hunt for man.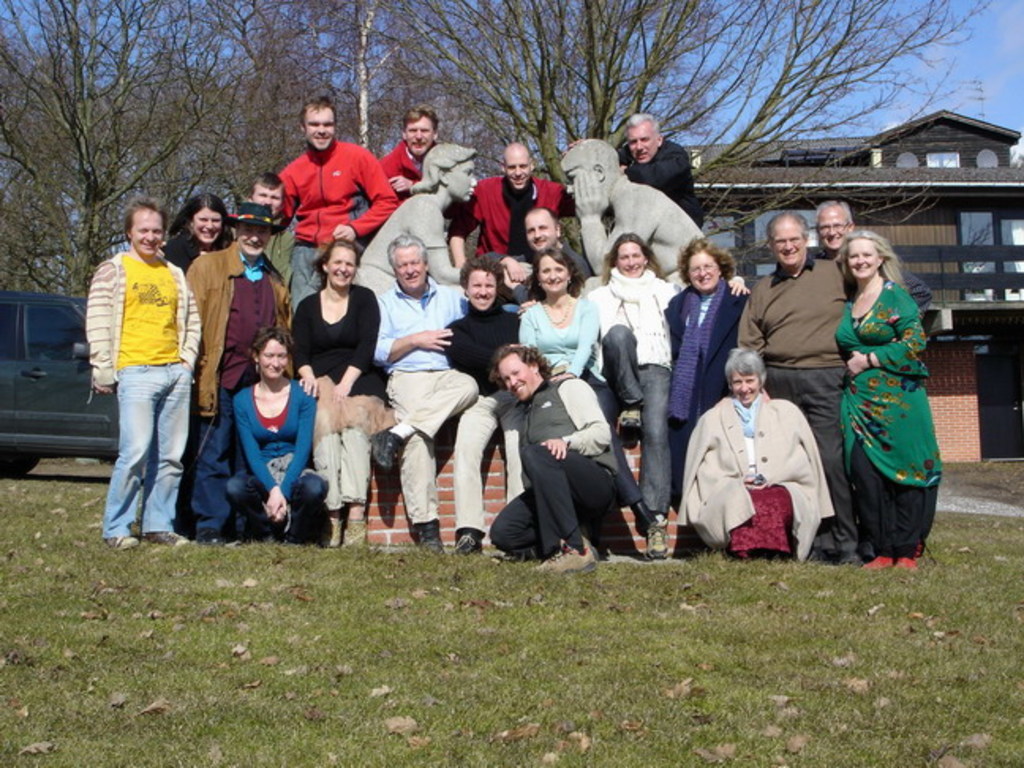
Hunted down at 375, 232, 466, 552.
